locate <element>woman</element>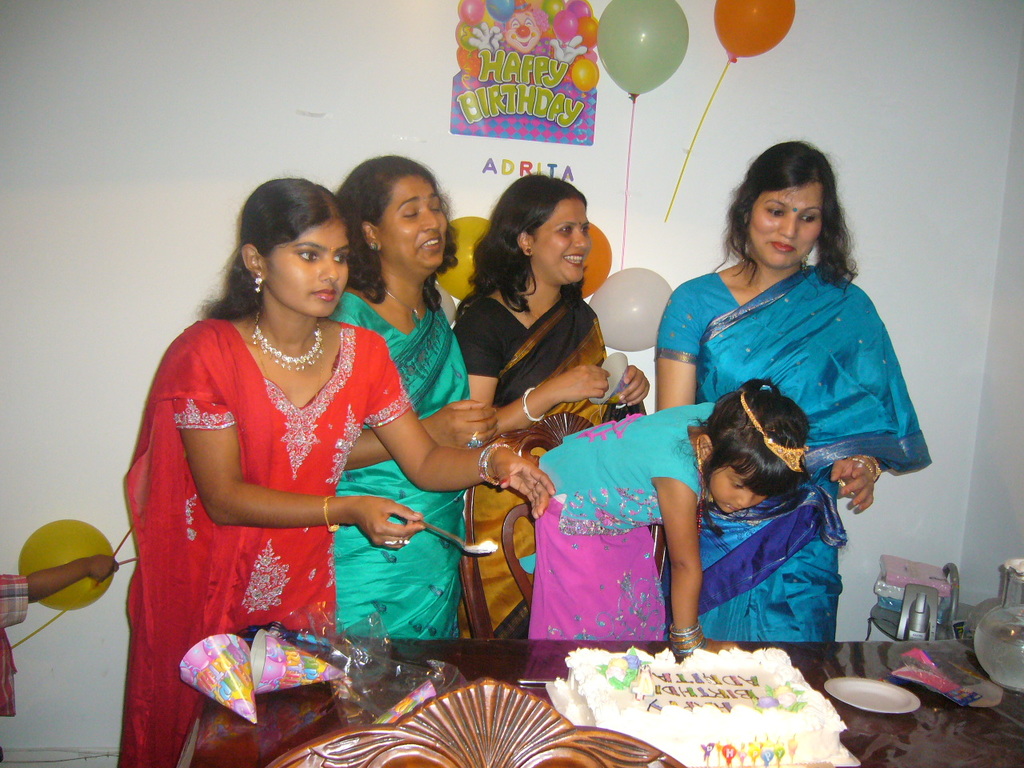
region(328, 156, 504, 638)
